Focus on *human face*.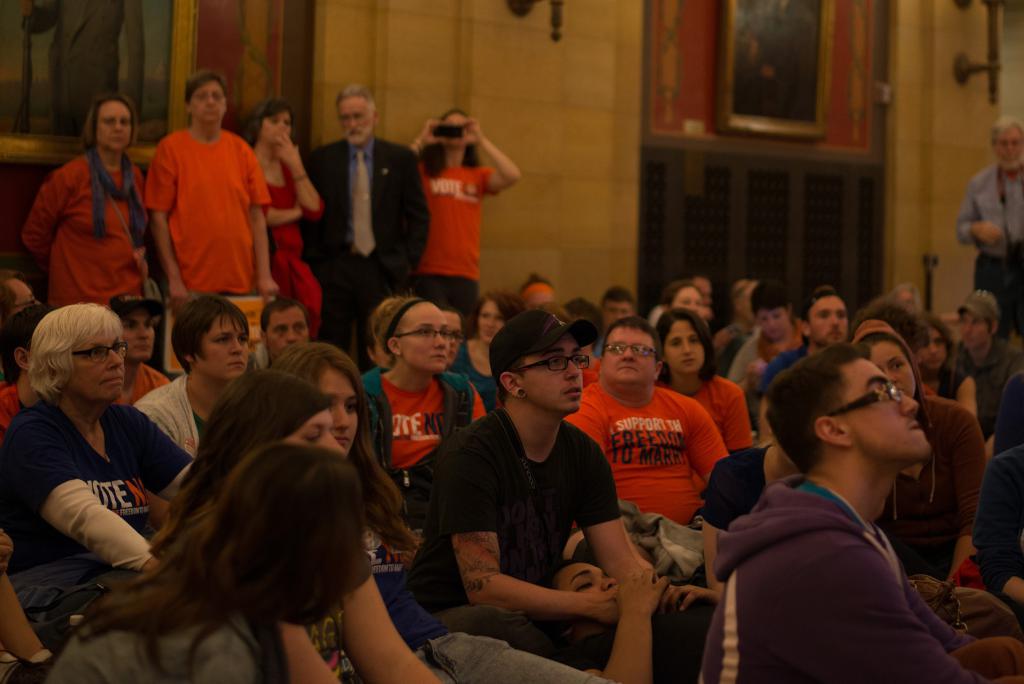
Focused at 754, 304, 788, 338.
